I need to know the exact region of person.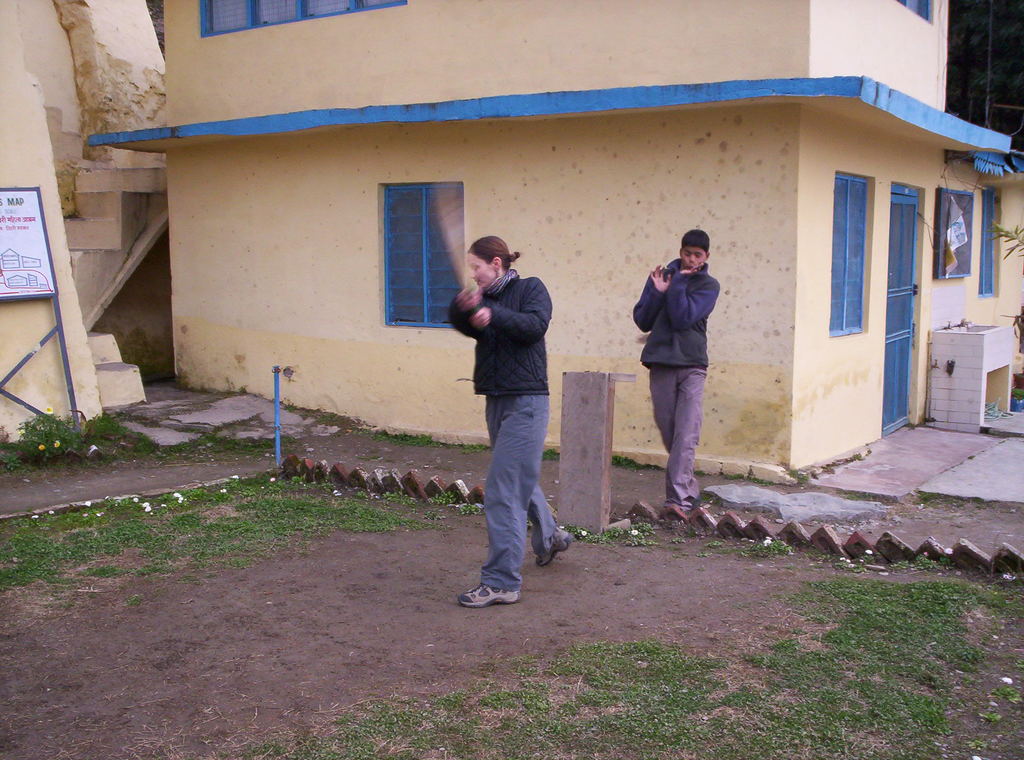
Region: BBox(445, 236, 575, 610).
